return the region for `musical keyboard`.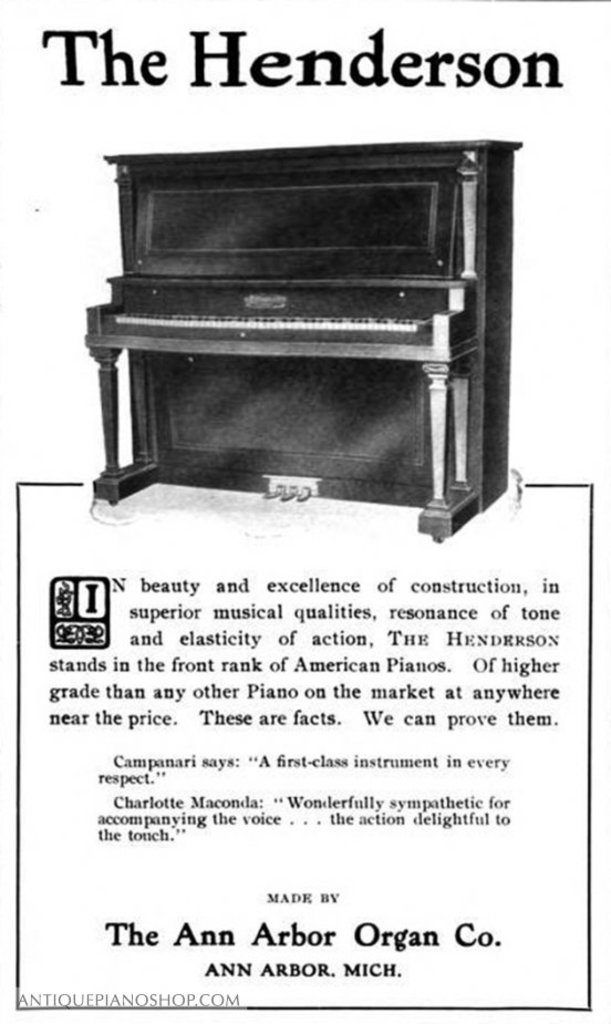
<region>107, 298, 436, 331</region>.
